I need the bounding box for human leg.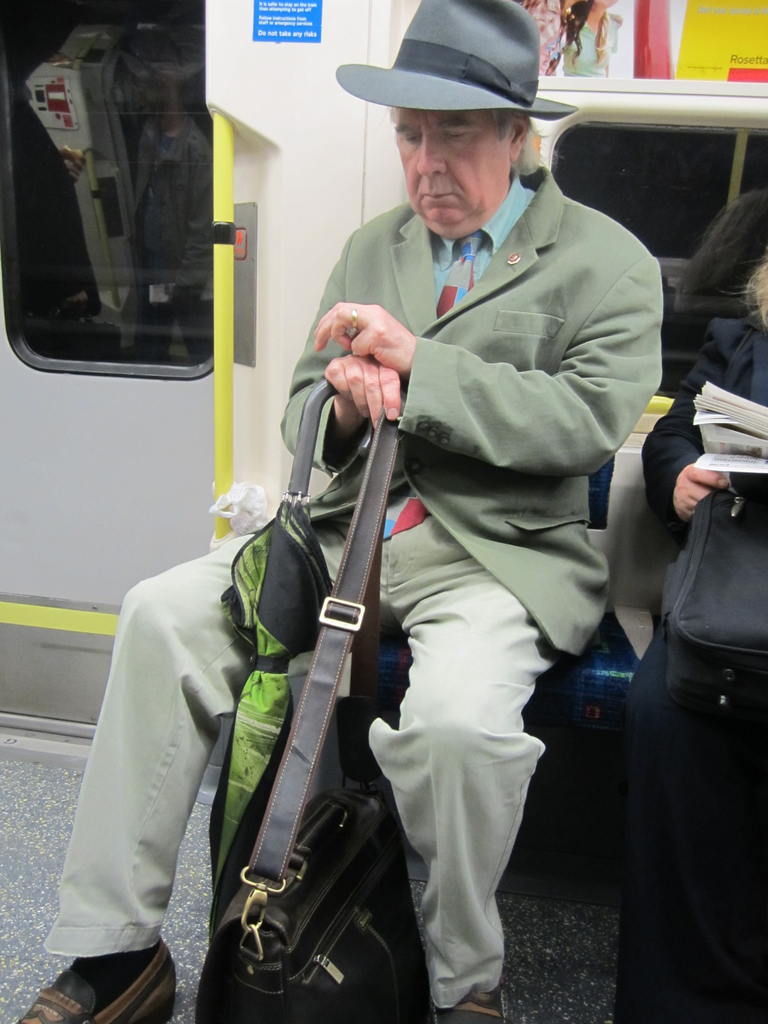
Here it is: crop(10, 519, 351, 1023).
